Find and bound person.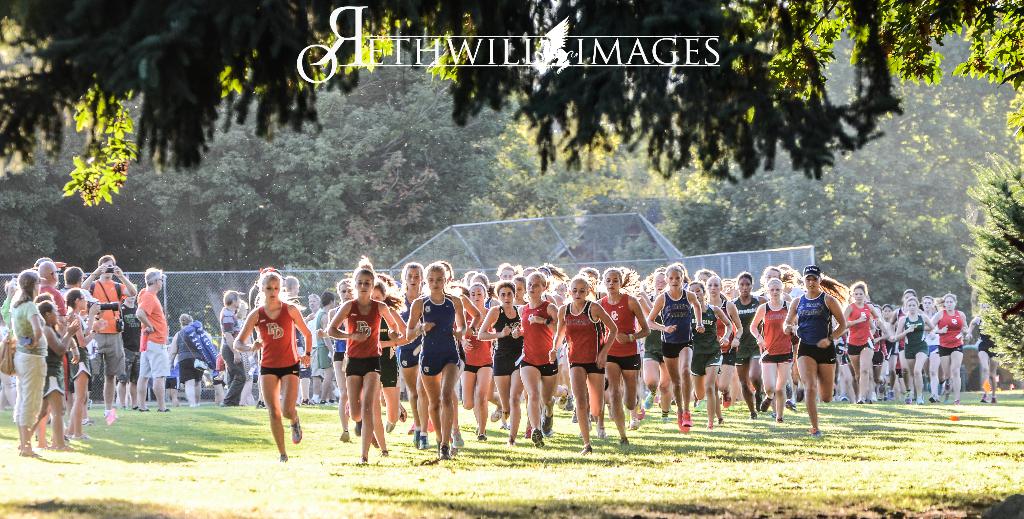
Bound: [749, 296, 788, 404].
